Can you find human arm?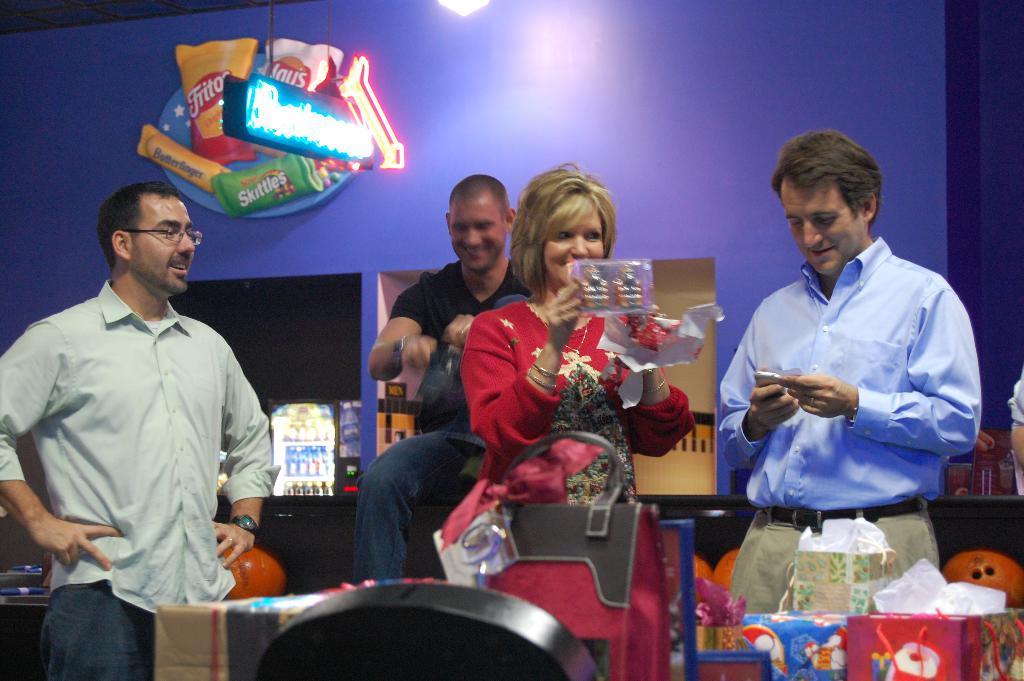
Yes, bounding box: 438:308:478:352.
